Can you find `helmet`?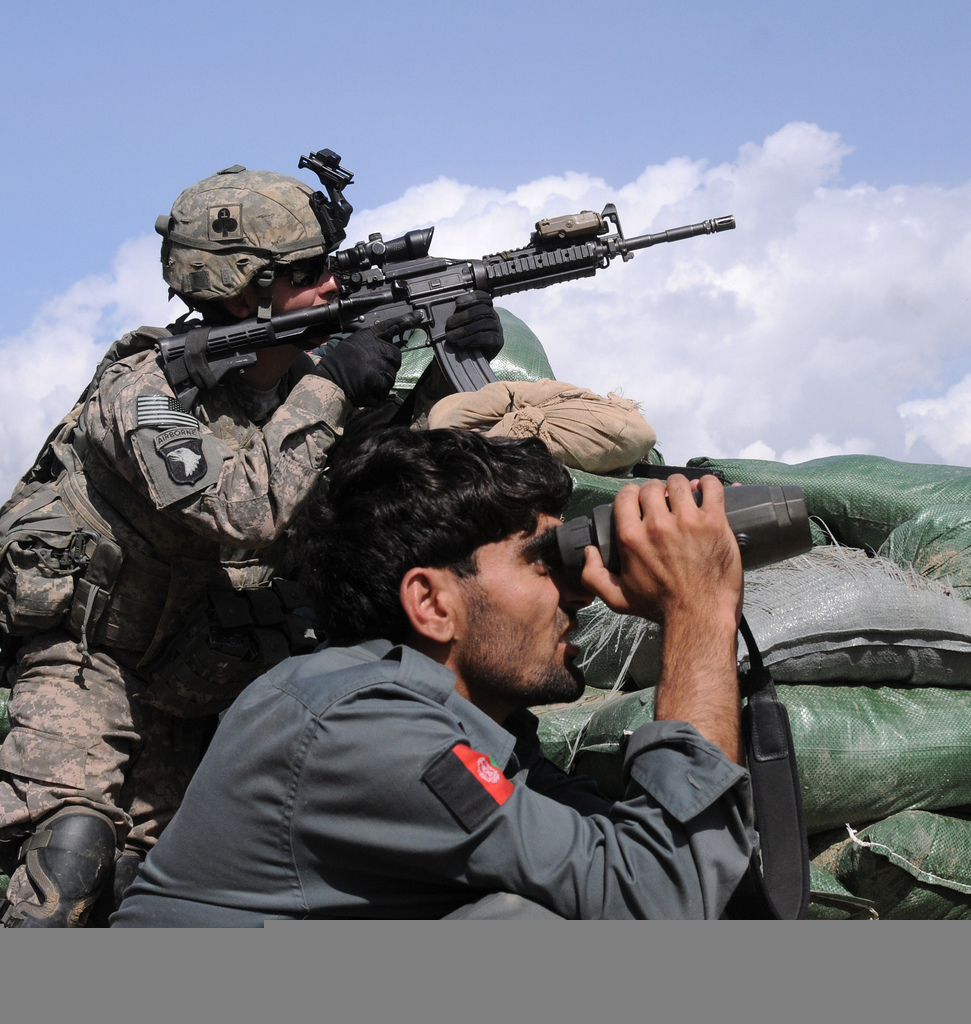
Yes, bounding box: [x1=156, y1=165, x2=340, y2=316].
